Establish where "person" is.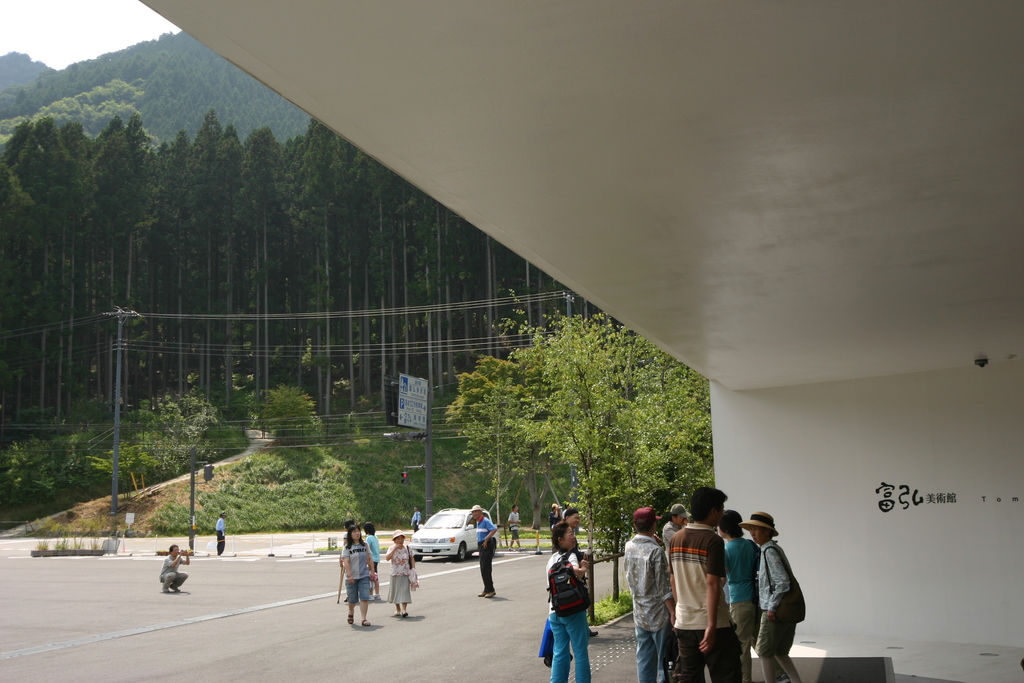
Established at <box>337,526,372,627</box>.
